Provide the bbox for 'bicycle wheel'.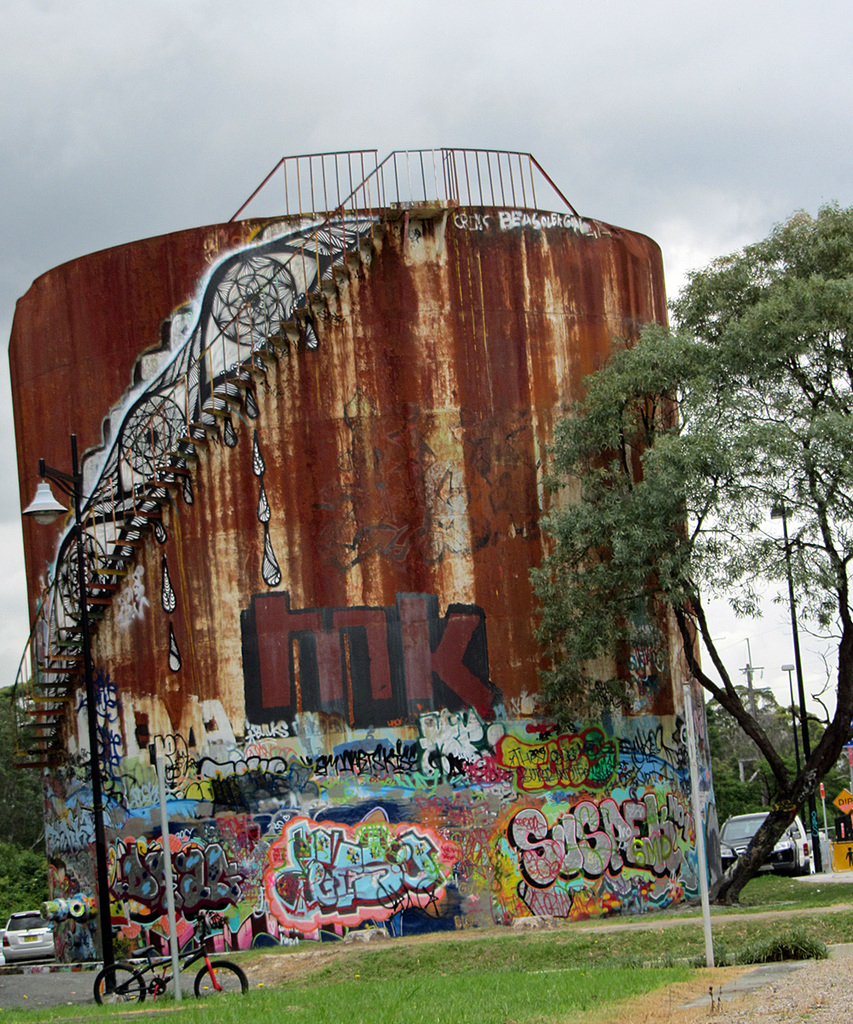
90 962 147 1006.
